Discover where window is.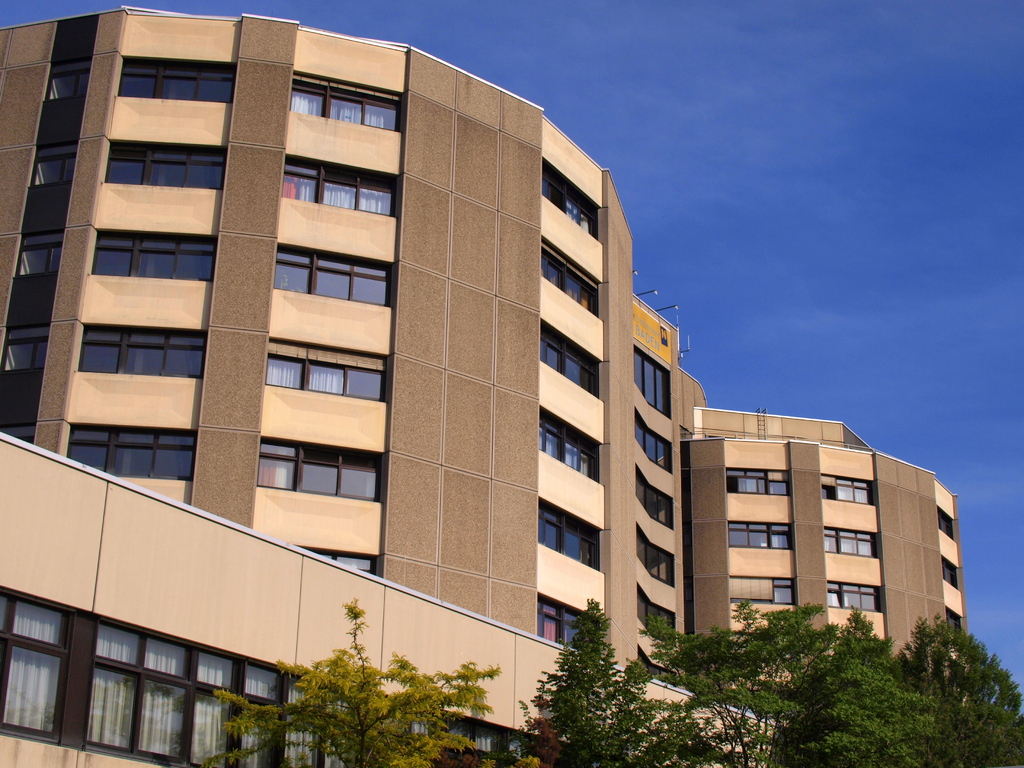
Discovered at rect(826, 529, 870, 557).
